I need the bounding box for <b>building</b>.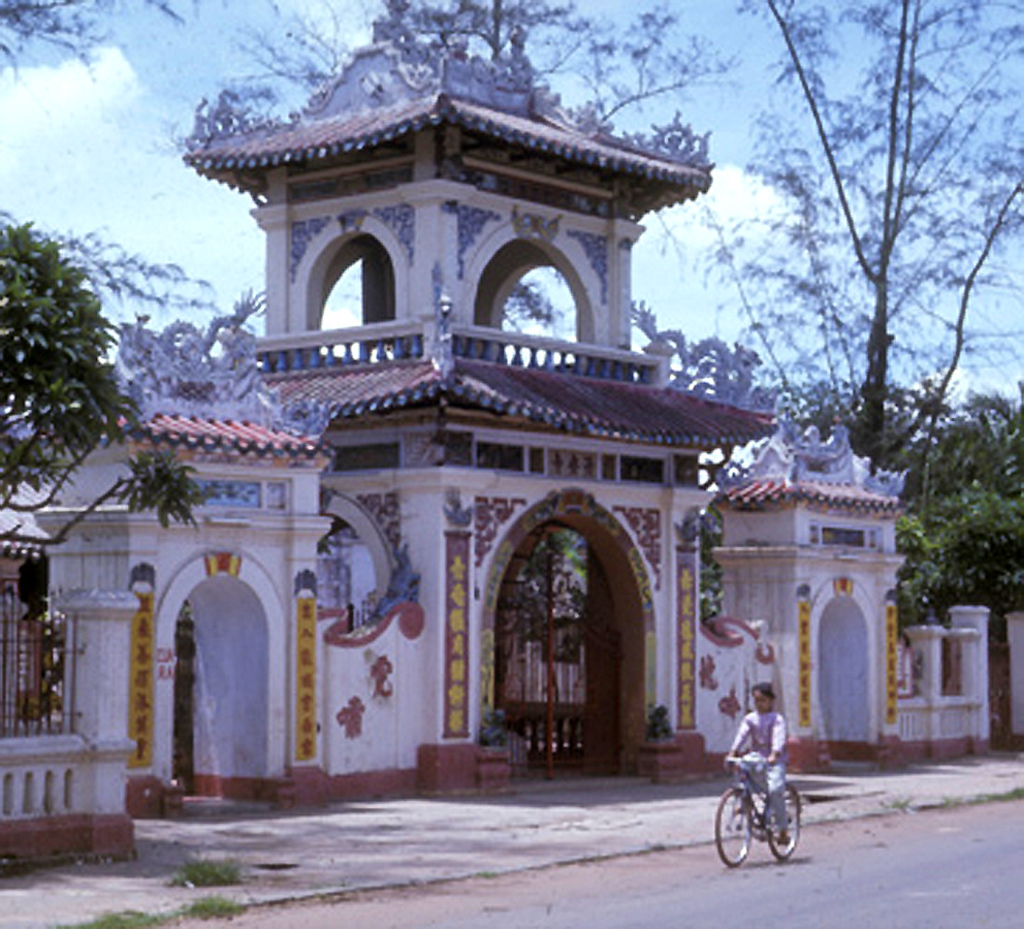
Here it is: 1:0:1022:870.
